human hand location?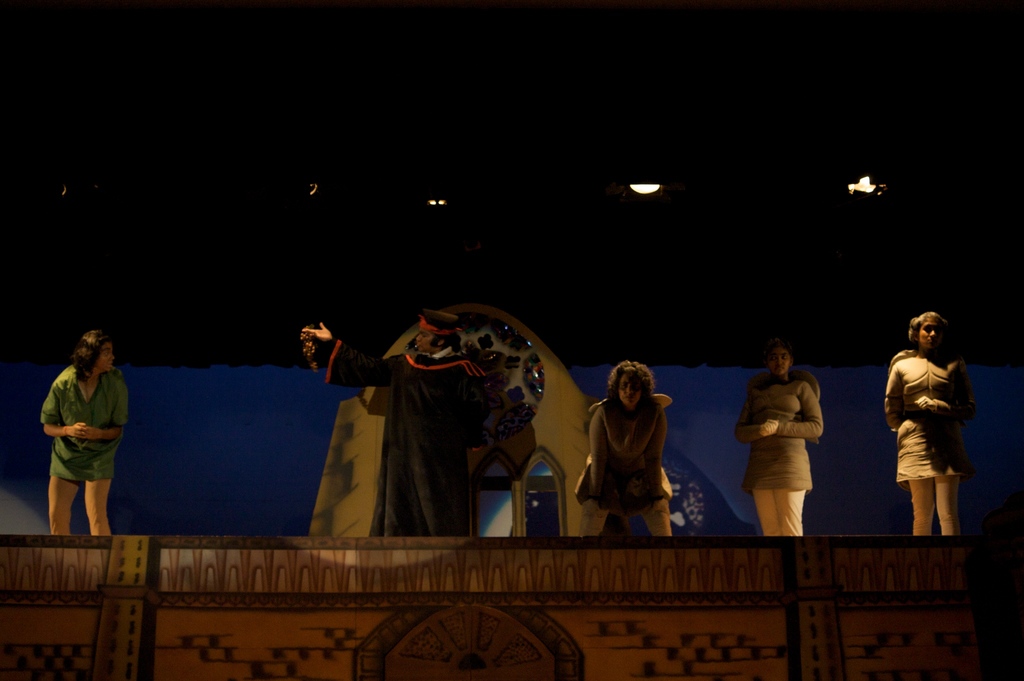
<region>760, 422, 776, 436</region>
